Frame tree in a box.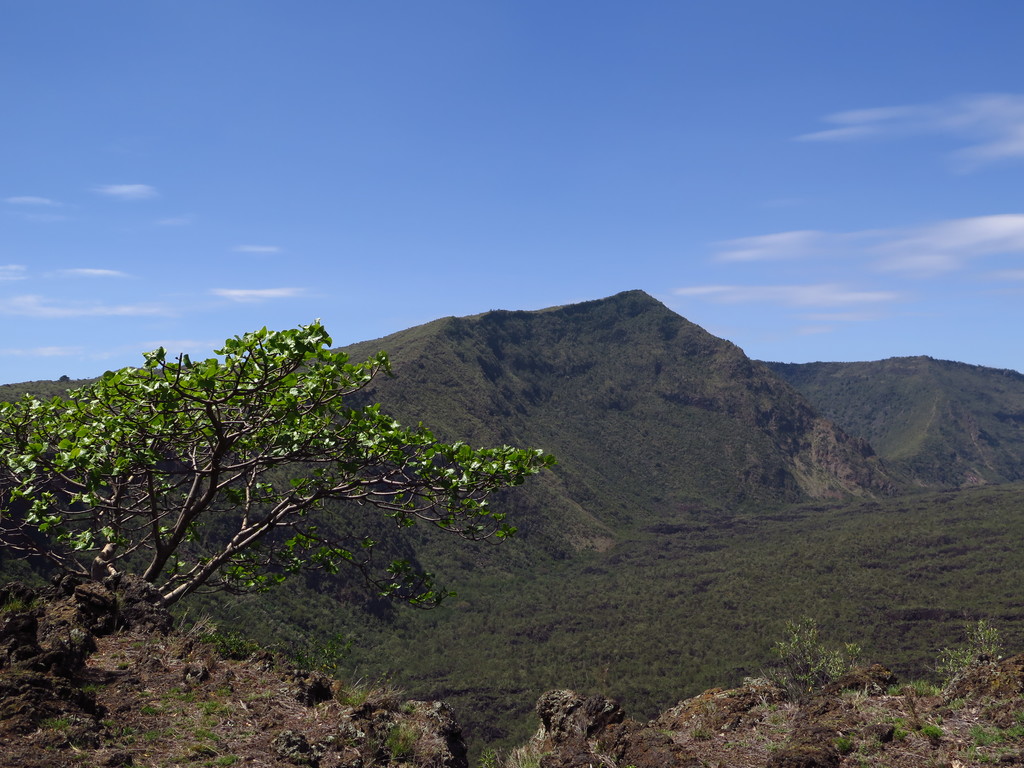
[x1=0, y1=318, x2=560, y2=627].
